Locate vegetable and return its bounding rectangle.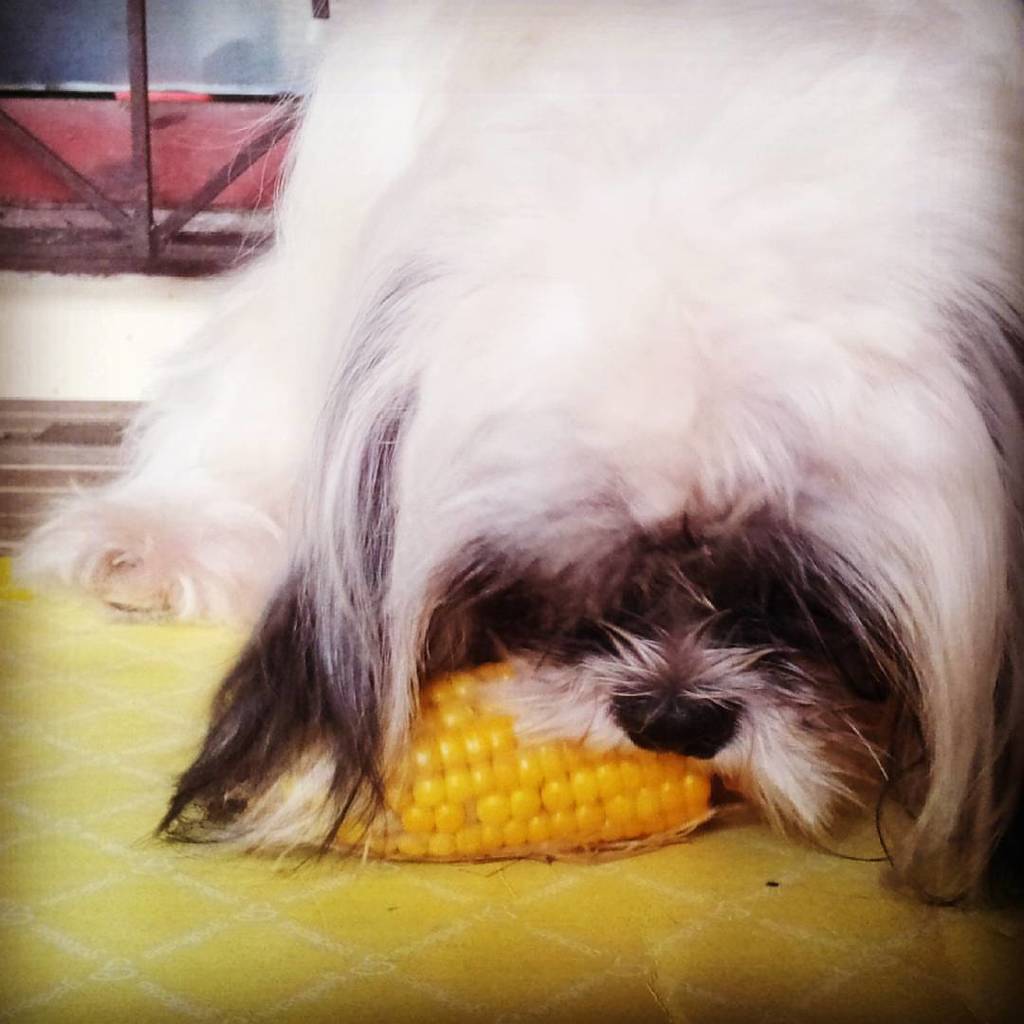
region(294, 693, 673, 861).
